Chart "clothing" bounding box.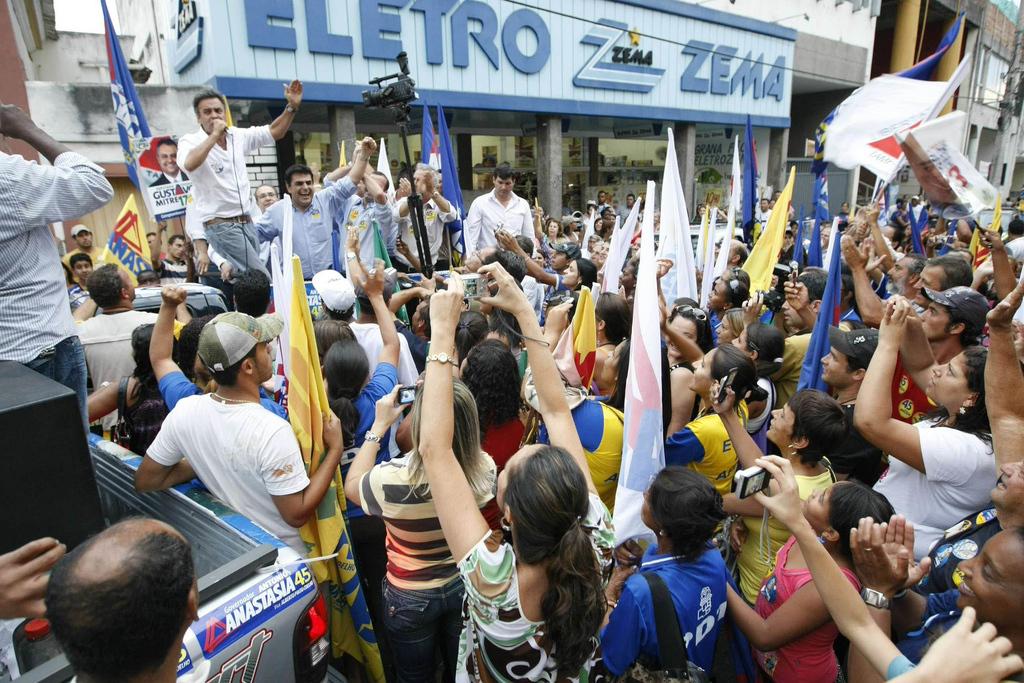
Charted: BBox(249, 173, 360, 278).
